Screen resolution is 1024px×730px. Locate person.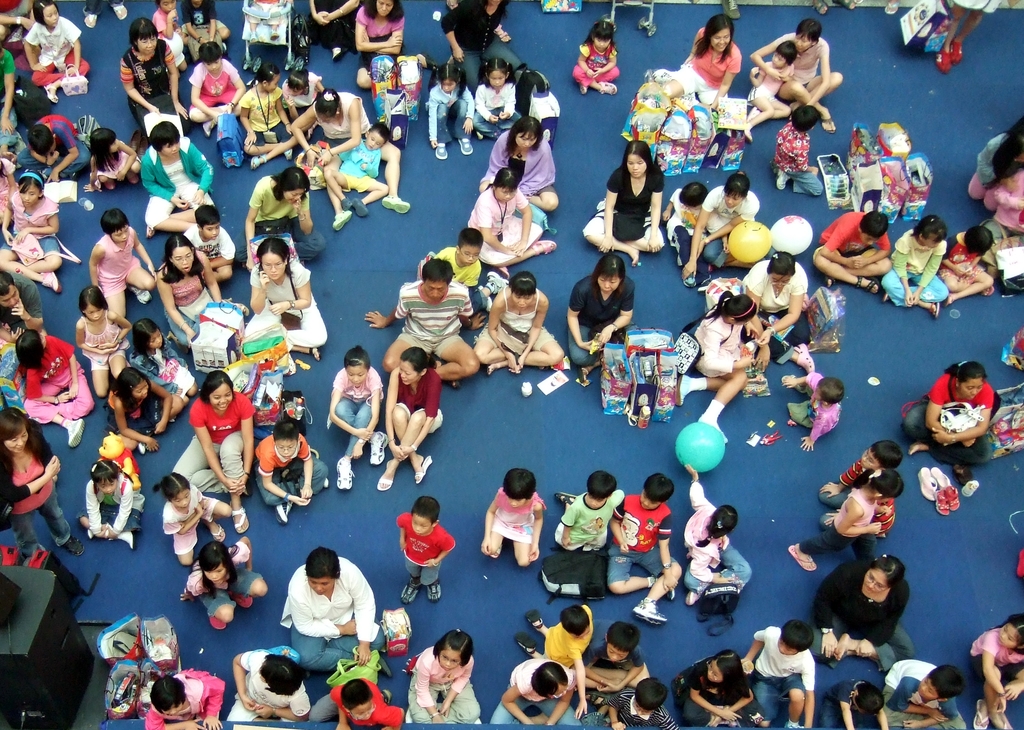
(x1=293, y1=86, x2=410, y2=231).
